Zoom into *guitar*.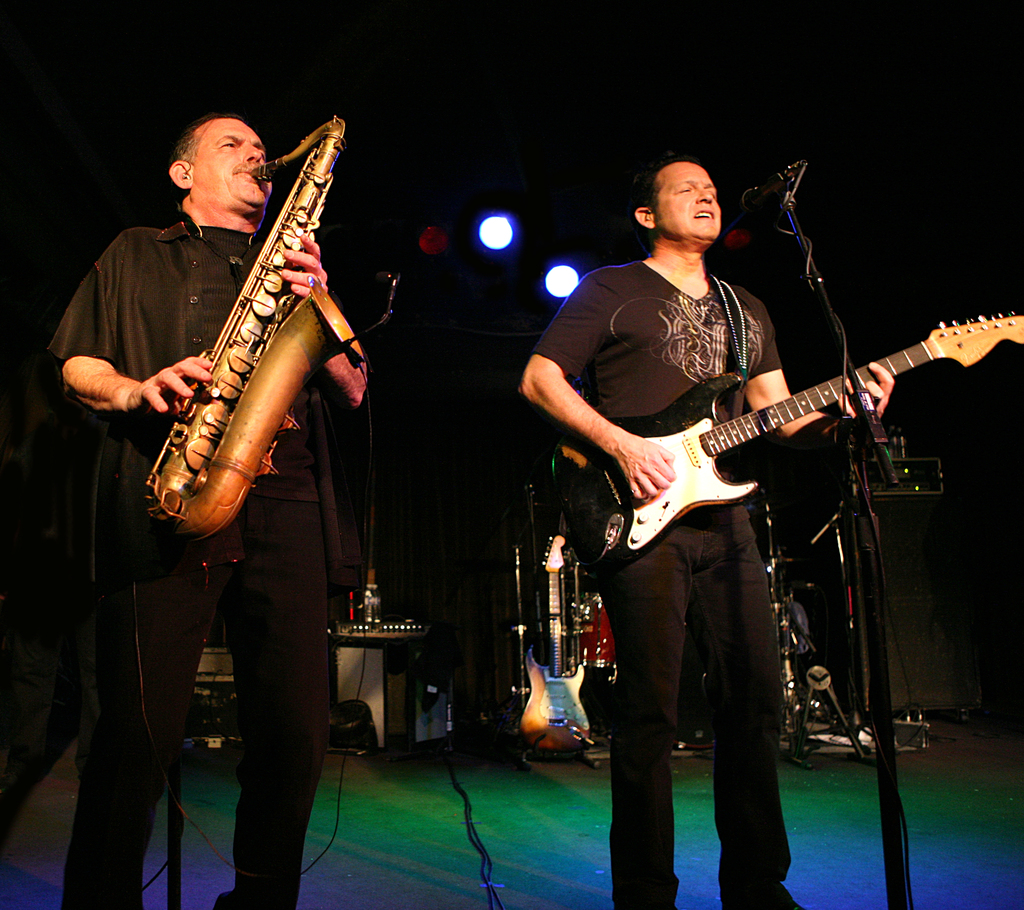
Zoom target: <region>546, 307, 1023, 558</region>.
